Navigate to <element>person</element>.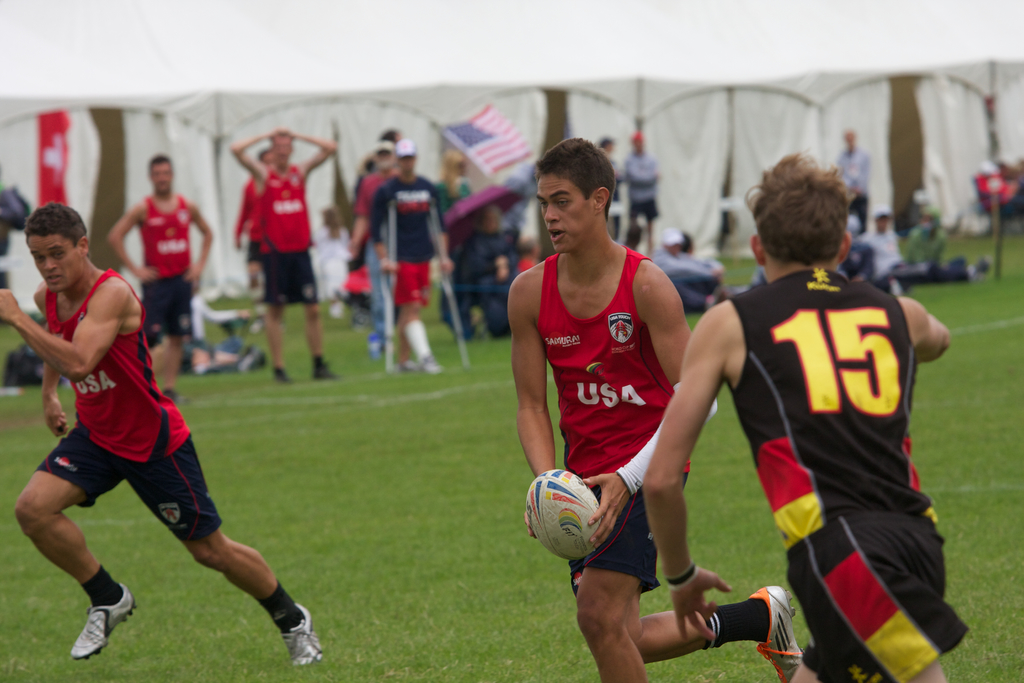
Navigation target: pyautogui.locateOnScreen(829, 135, 869, 220).
